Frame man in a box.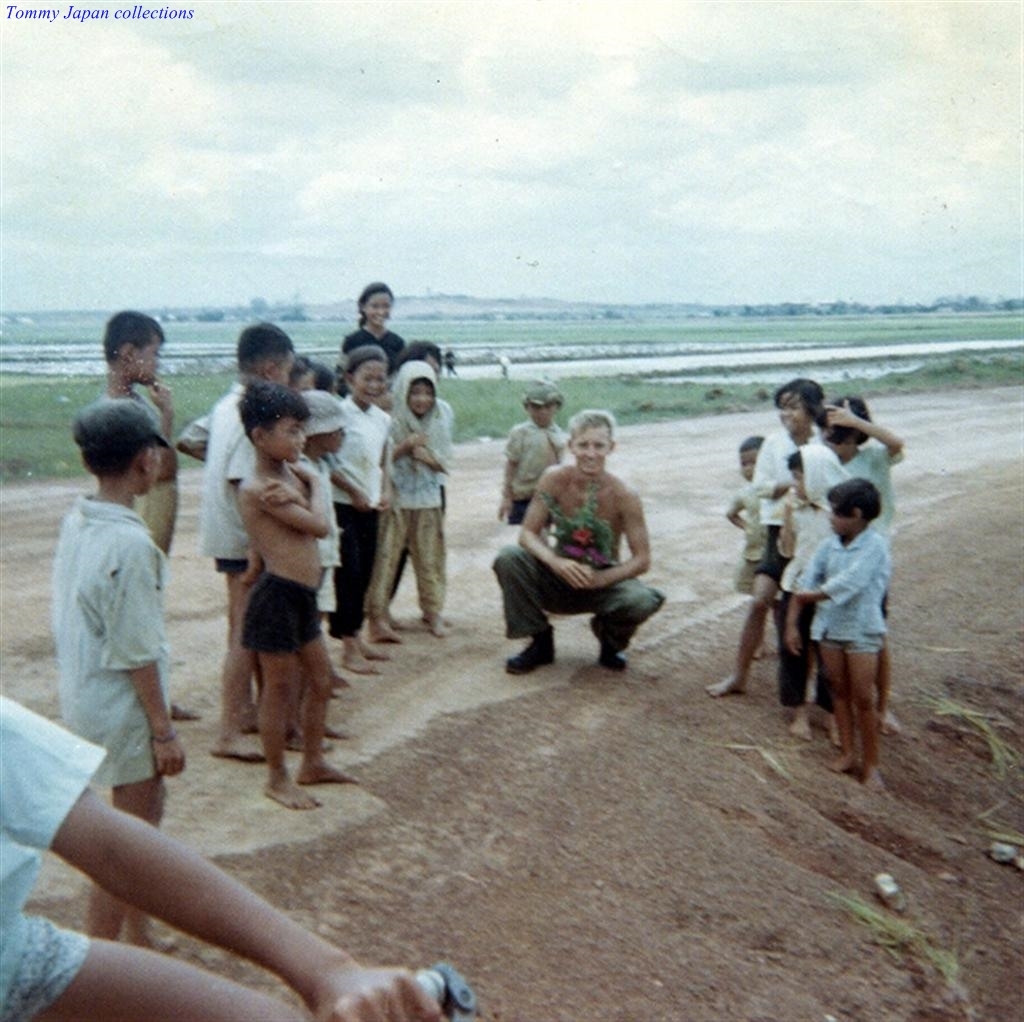
box(488, 420, 677, 701).
